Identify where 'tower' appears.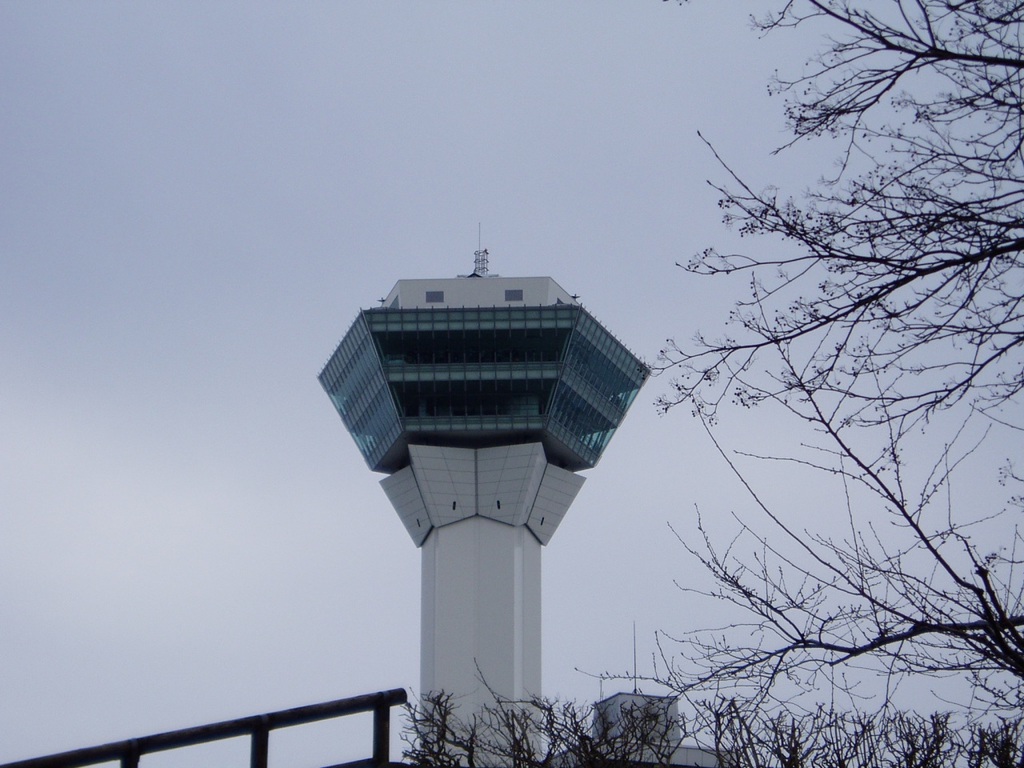
Appears at [left=316, top=224, right=654, bottom=767].
